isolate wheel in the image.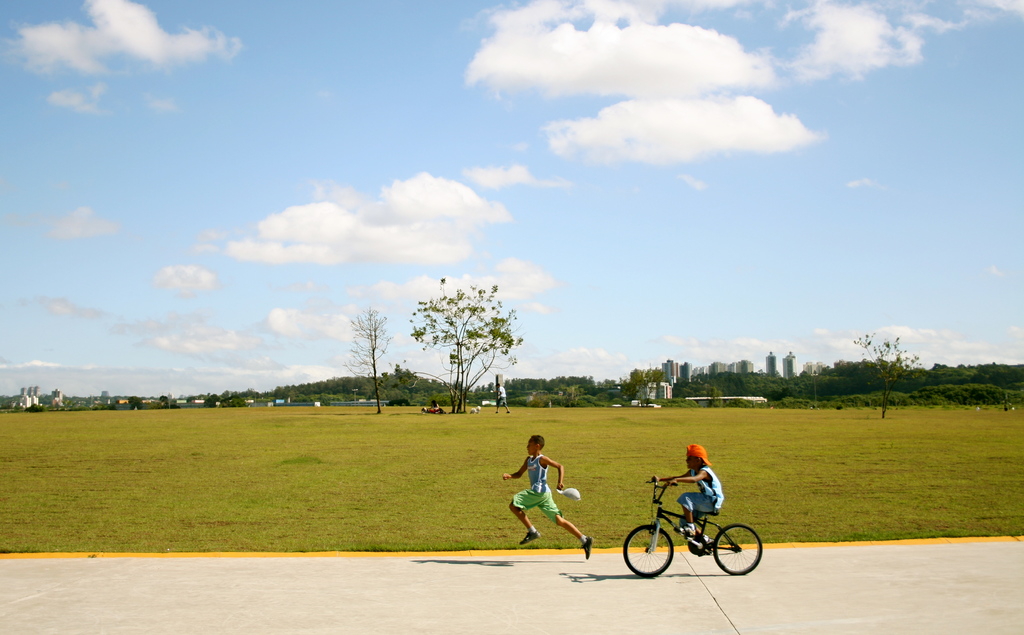
Isolated region: left=623, top=524, right=673, bottom=578.
